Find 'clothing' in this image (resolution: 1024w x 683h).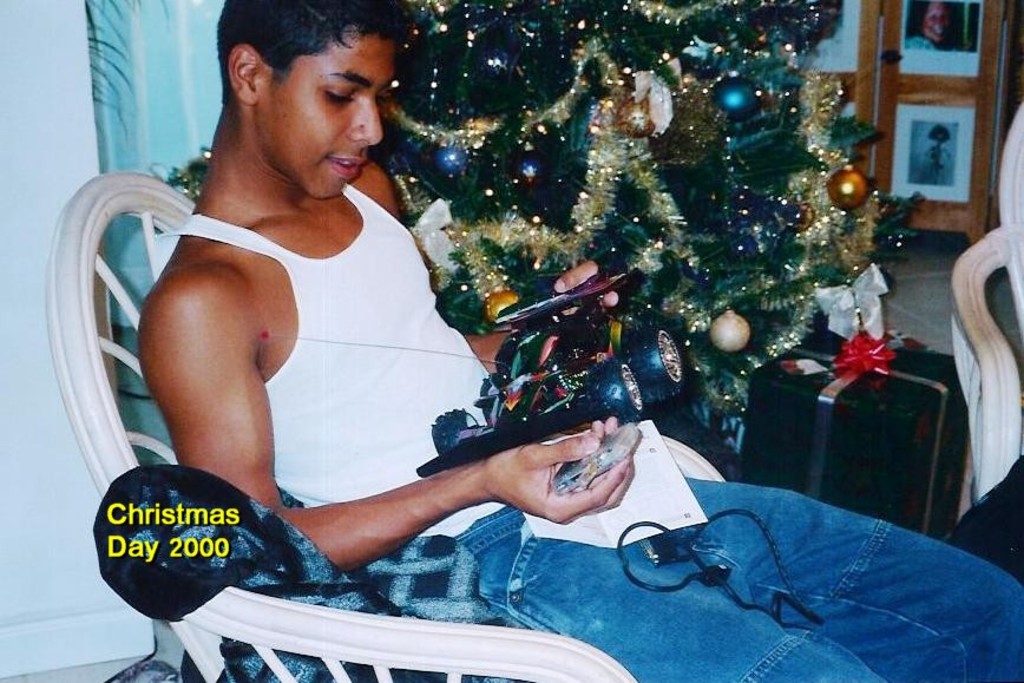
Rect(454, 504, 1022, 682).
